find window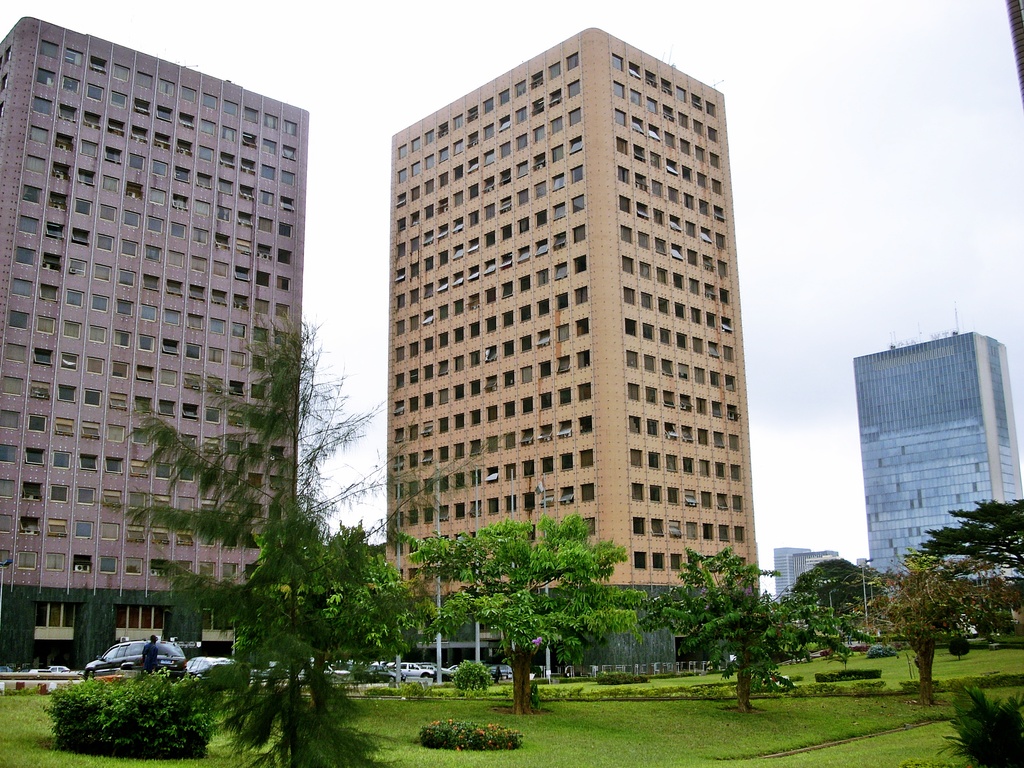
[128,179,143,199]
